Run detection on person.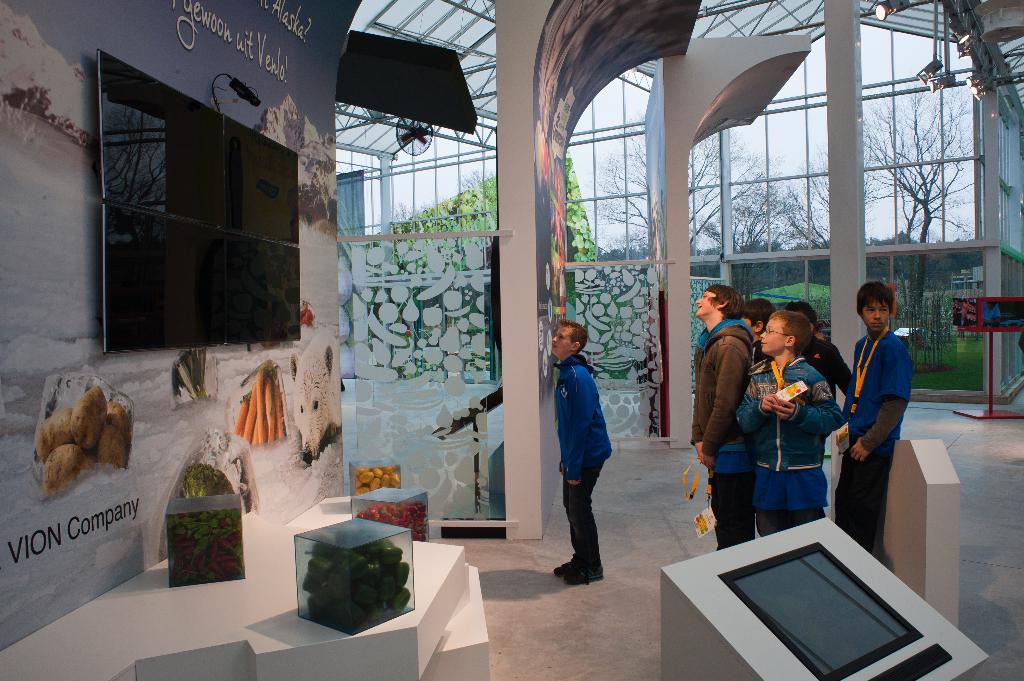
Result: region(554, 319, 614, 585).
